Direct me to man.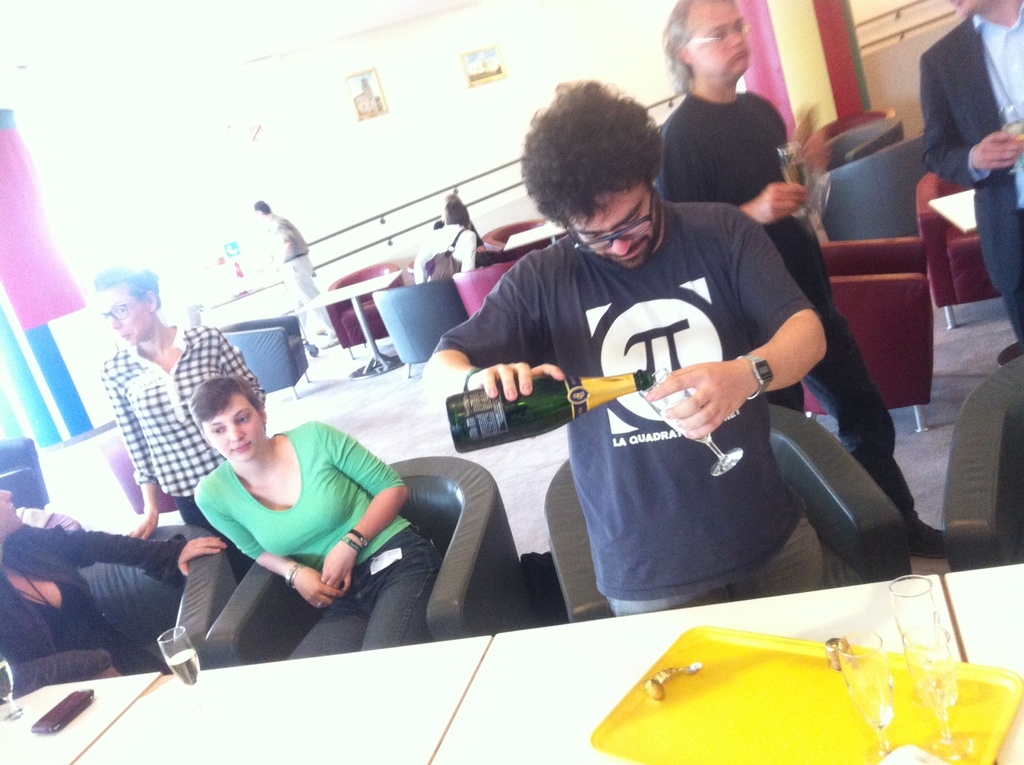
Direction: left=920, top=0, right=1023, bottom=358.
